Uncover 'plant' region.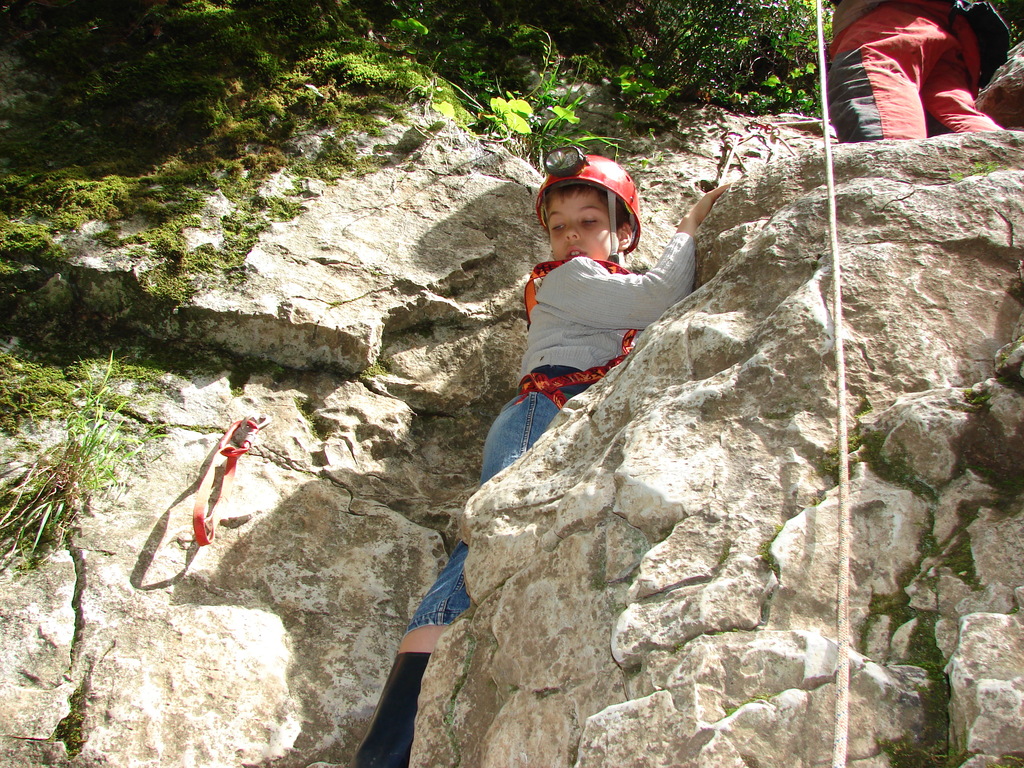
Uncovered: x1=0, y1=349, x2=173, y2=601.
